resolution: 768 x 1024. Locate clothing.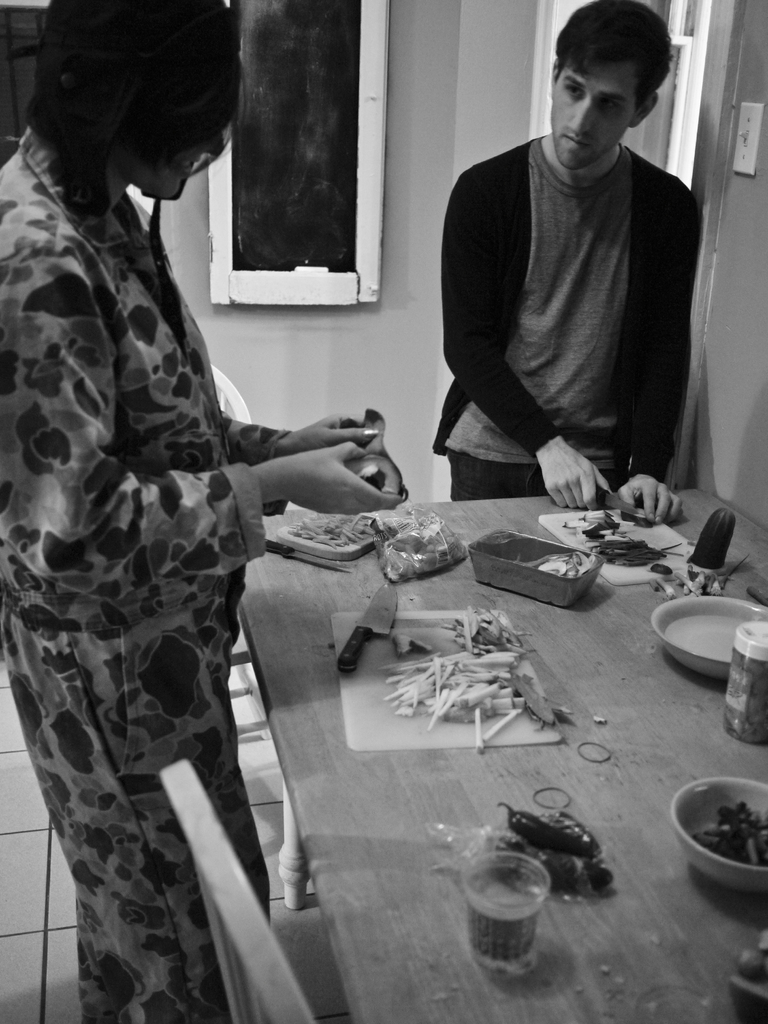
0/134/292/1022.
